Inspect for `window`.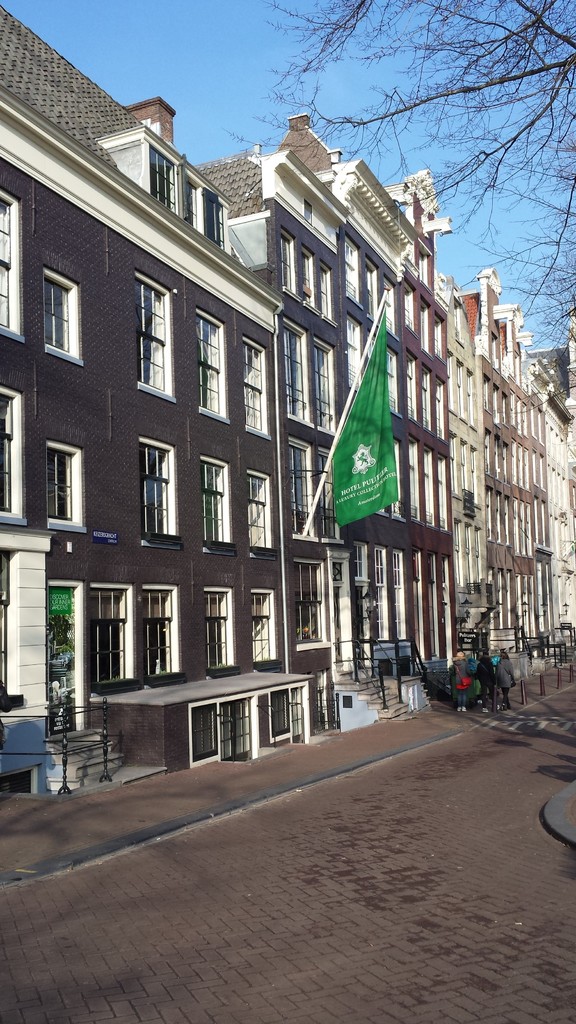
Inspection: (86, 579, 140, 692).
